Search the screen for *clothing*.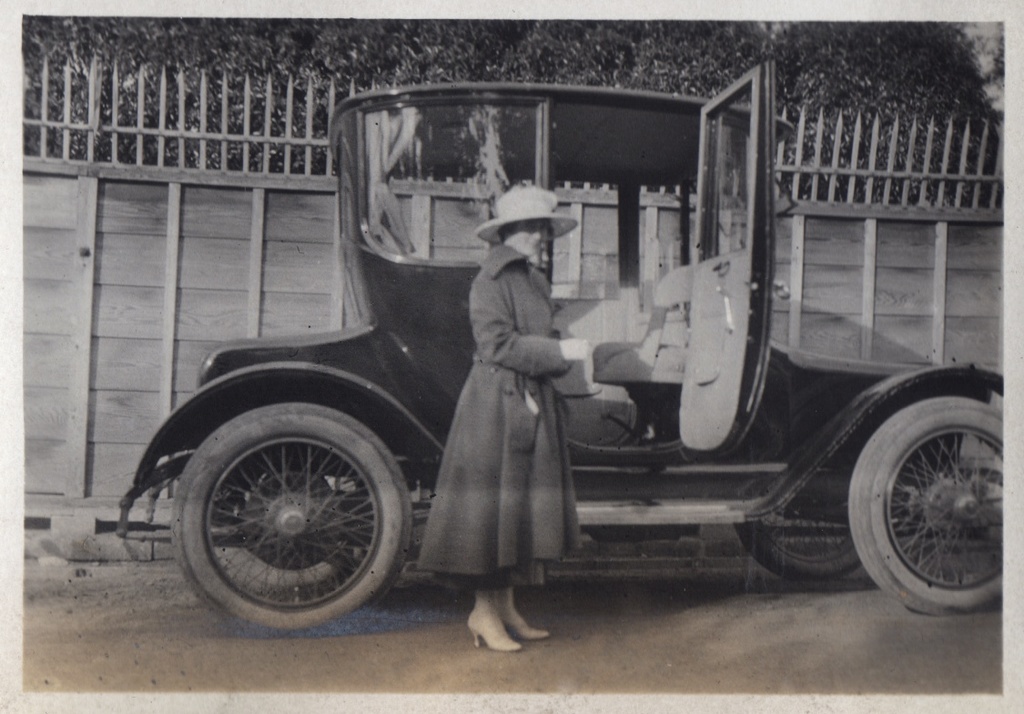
Found at x1=418, y1=241, x2=577, y2=585.
